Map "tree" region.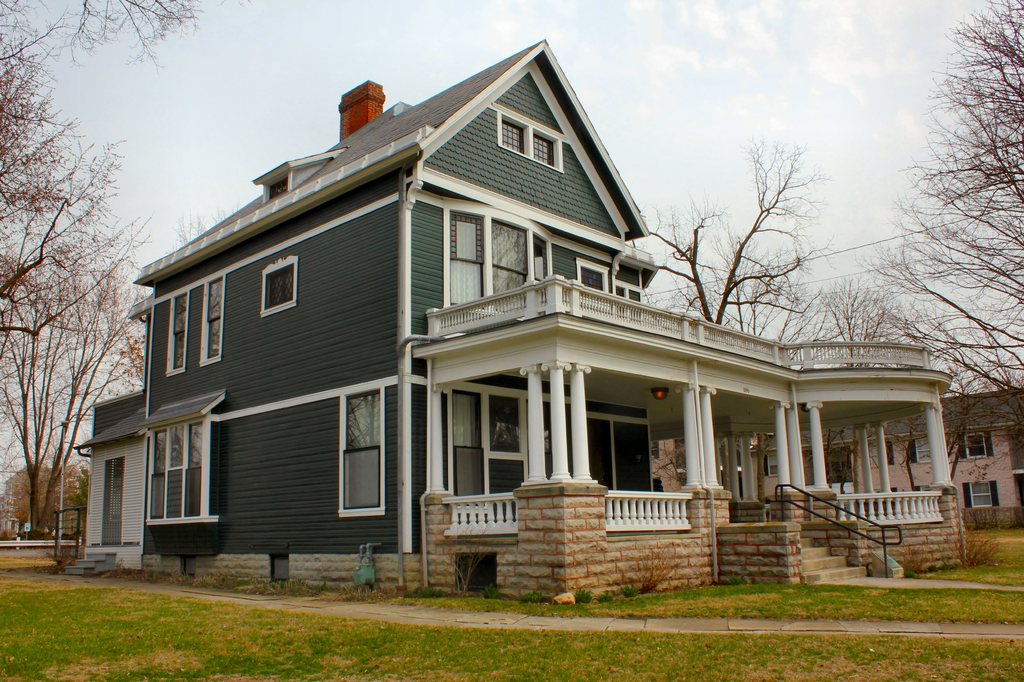
Mapped to crop(627, 129, 814, 332).
